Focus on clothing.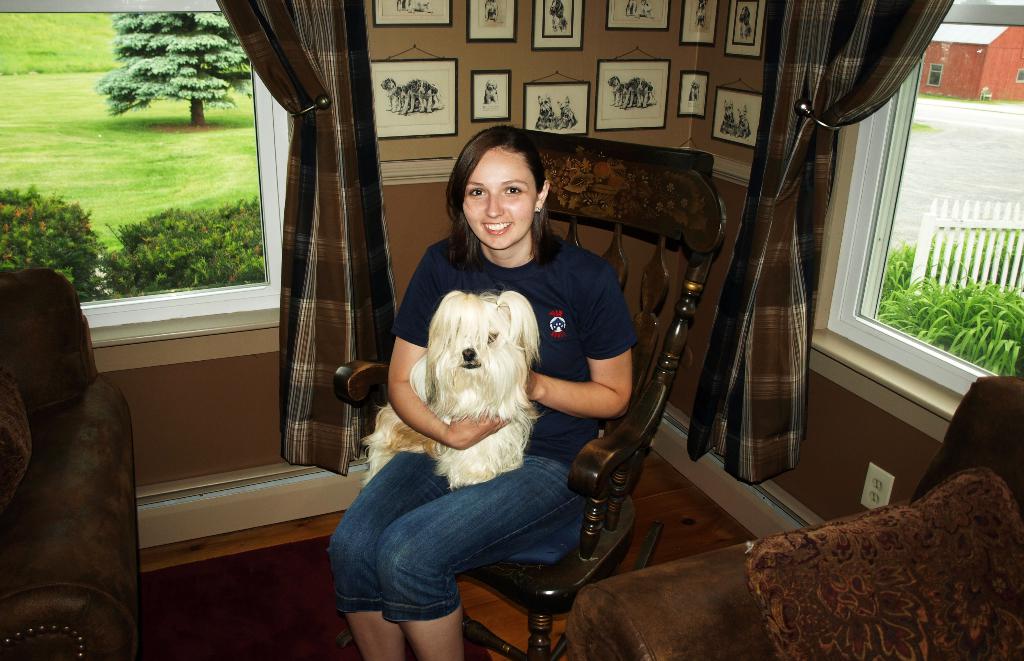
Focused at {"left": 353, "top": 226, "right": 620, "bottom": 605}.
